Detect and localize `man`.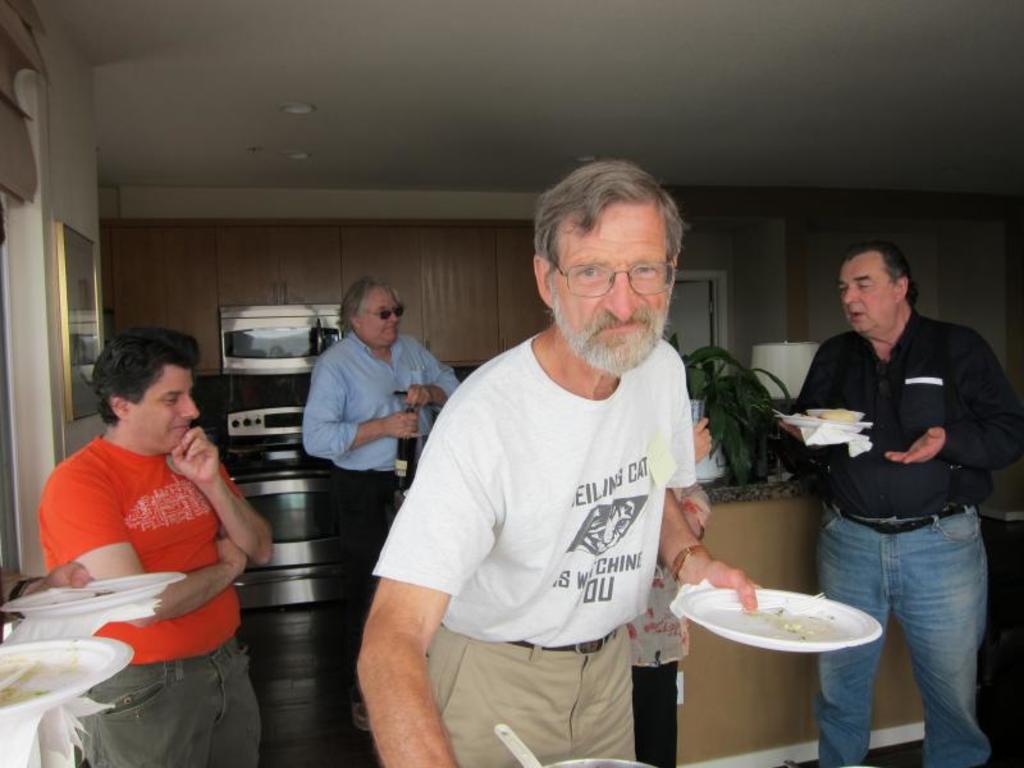
Localized at 758:237:1023:767.
